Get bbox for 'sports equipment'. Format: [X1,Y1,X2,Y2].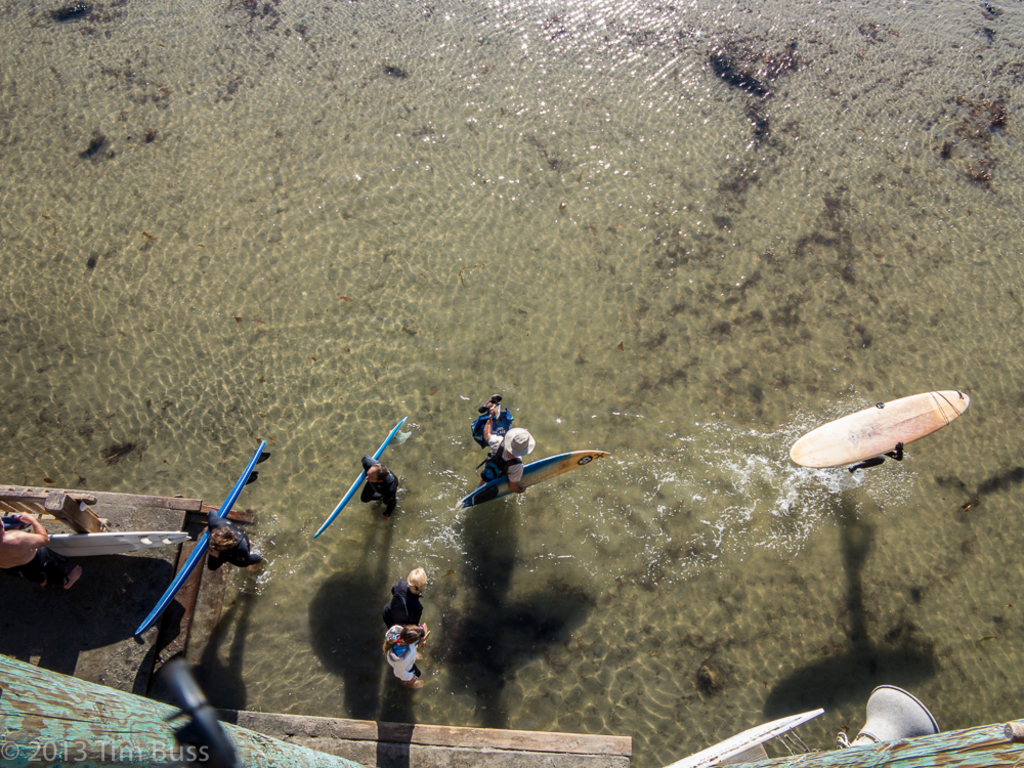
[793,387,964,470].
